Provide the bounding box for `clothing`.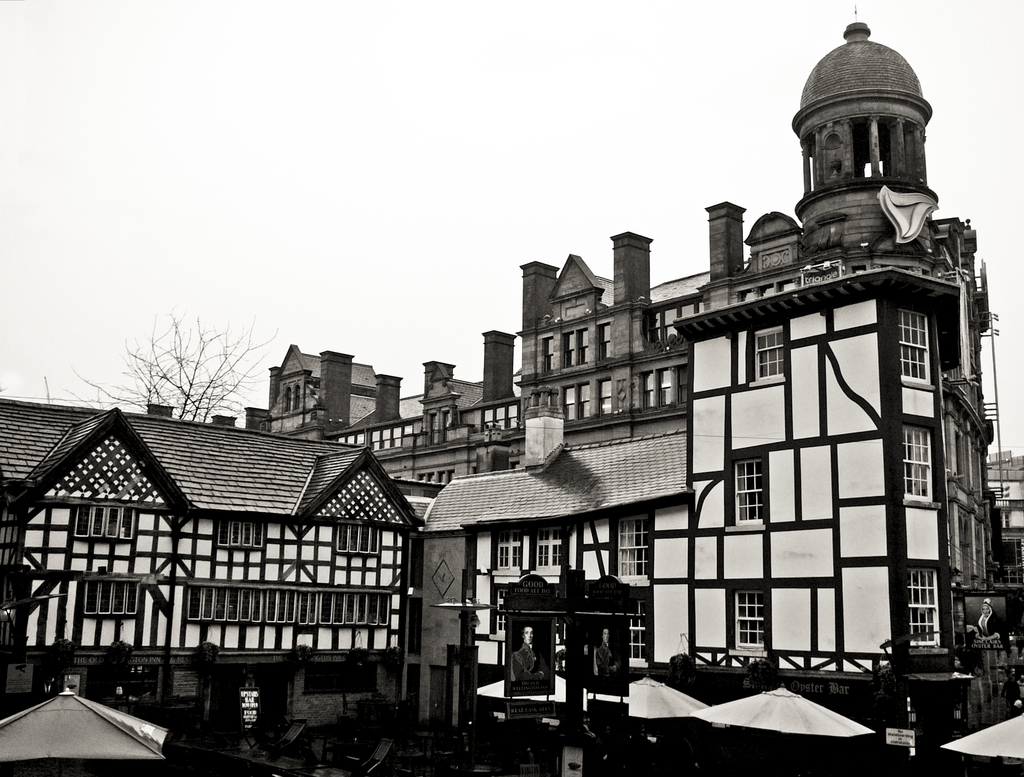
[left=595, top=641, right=622, bottom=678].
